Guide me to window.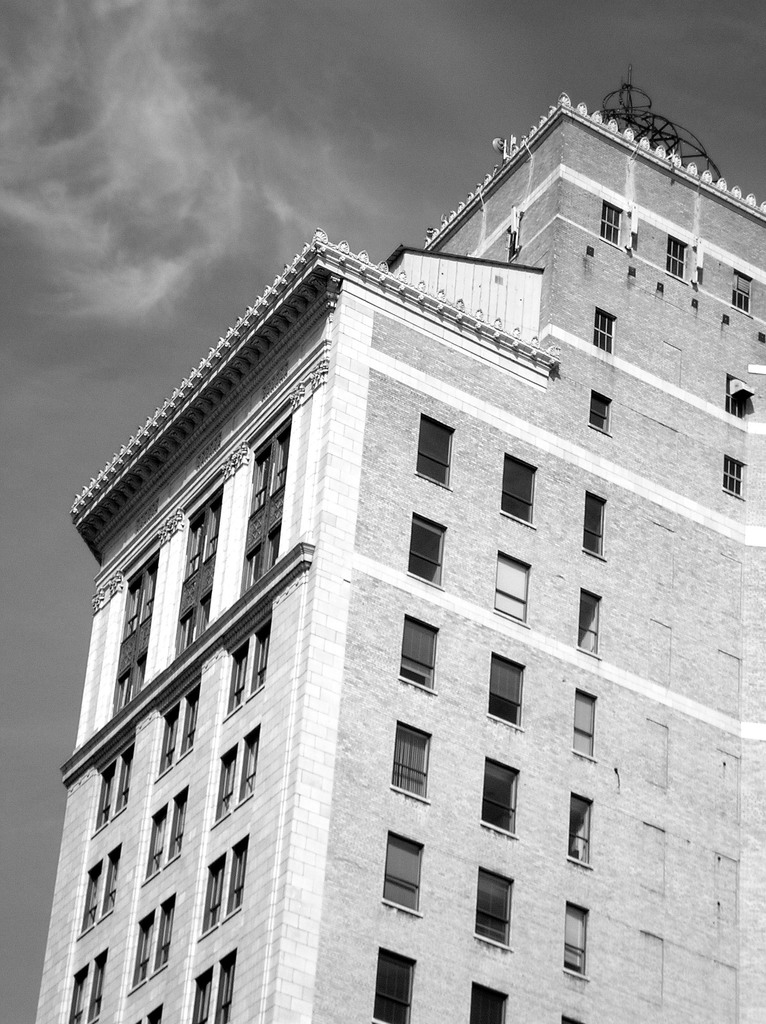
Guidance: bbox=[167, 474, 218, 660].
